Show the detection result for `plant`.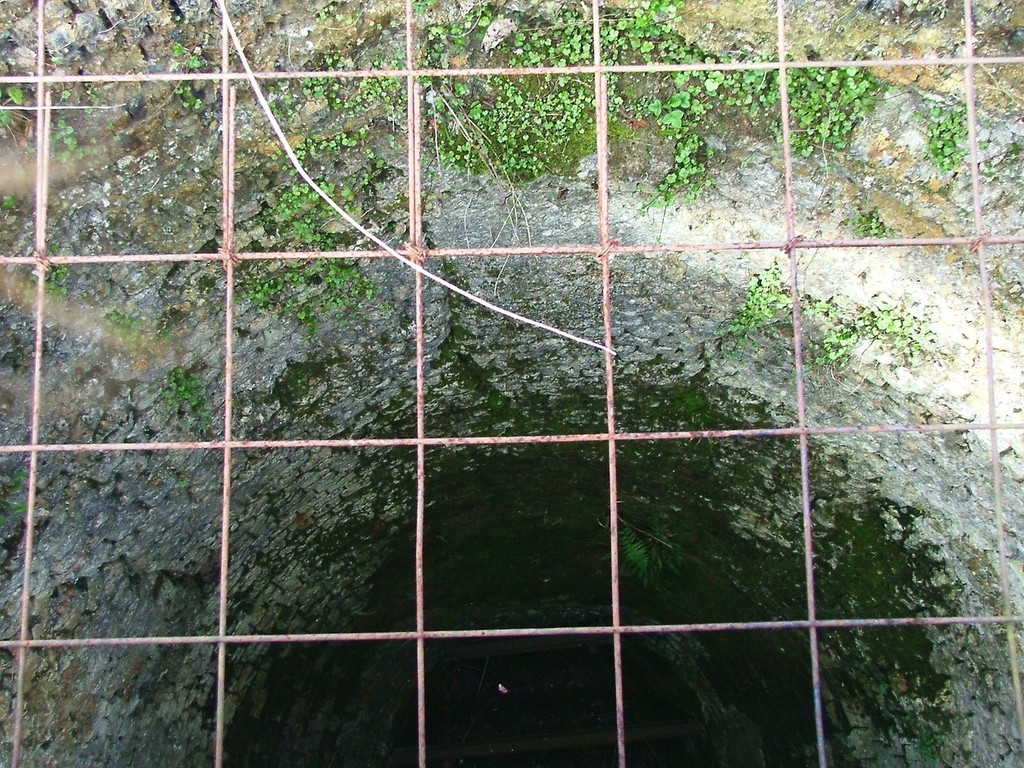
{"x1": 0, "y1": 462, "x2": 28, "y2": 516}.
